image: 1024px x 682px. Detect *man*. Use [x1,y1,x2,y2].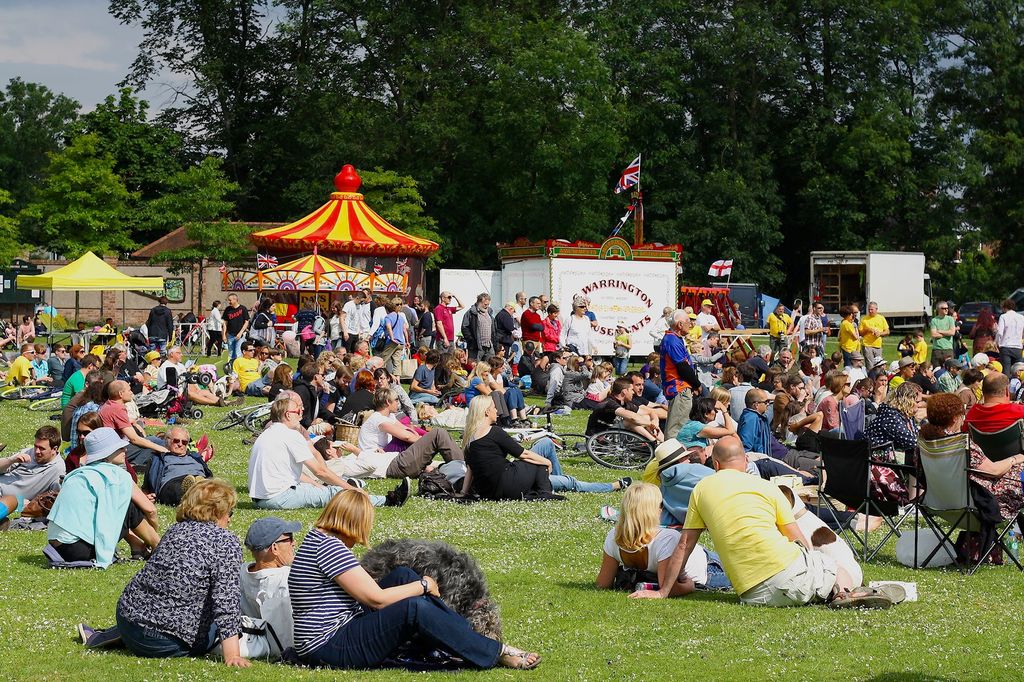
[365,292,396,326].
